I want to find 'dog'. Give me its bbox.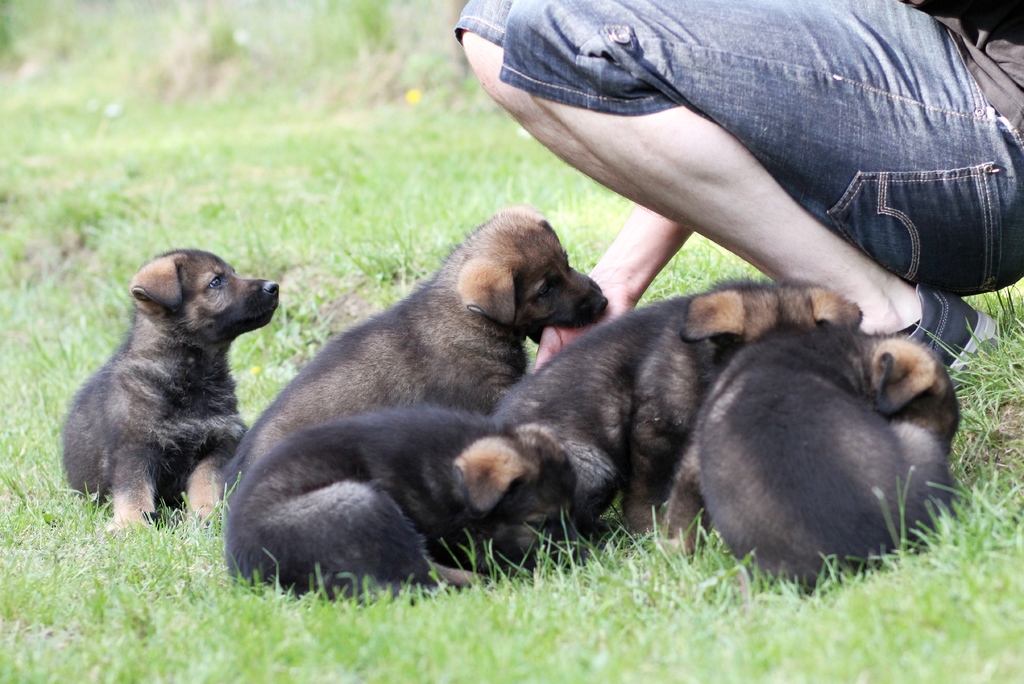
left=227, top=408, right=578, bottom=603.
